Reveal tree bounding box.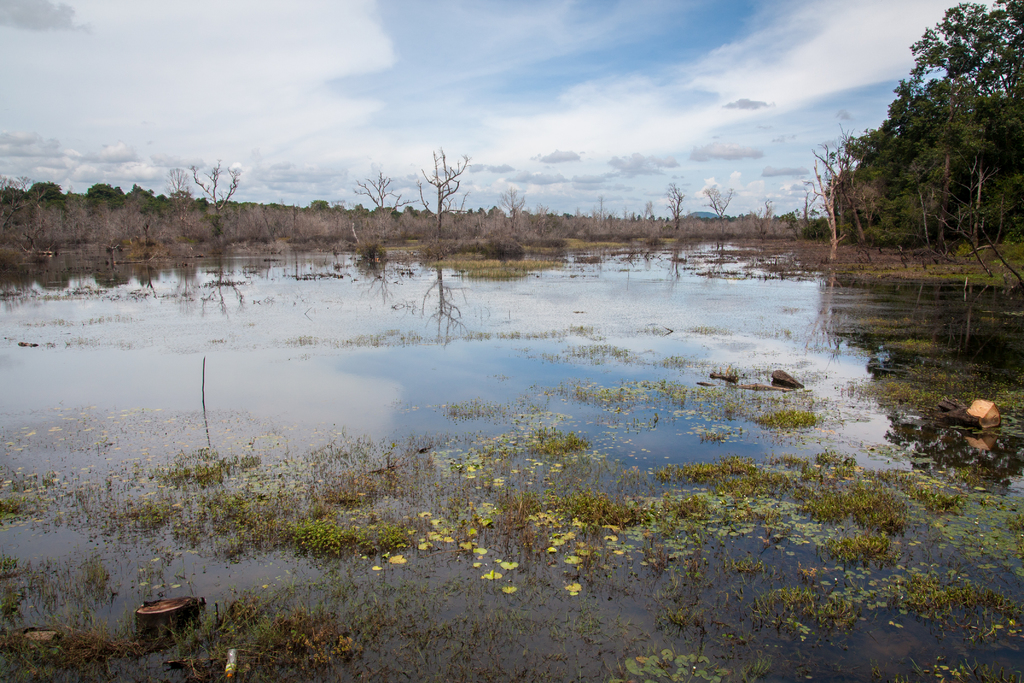
Revealed: BBox(795, 120, 872, 263).
